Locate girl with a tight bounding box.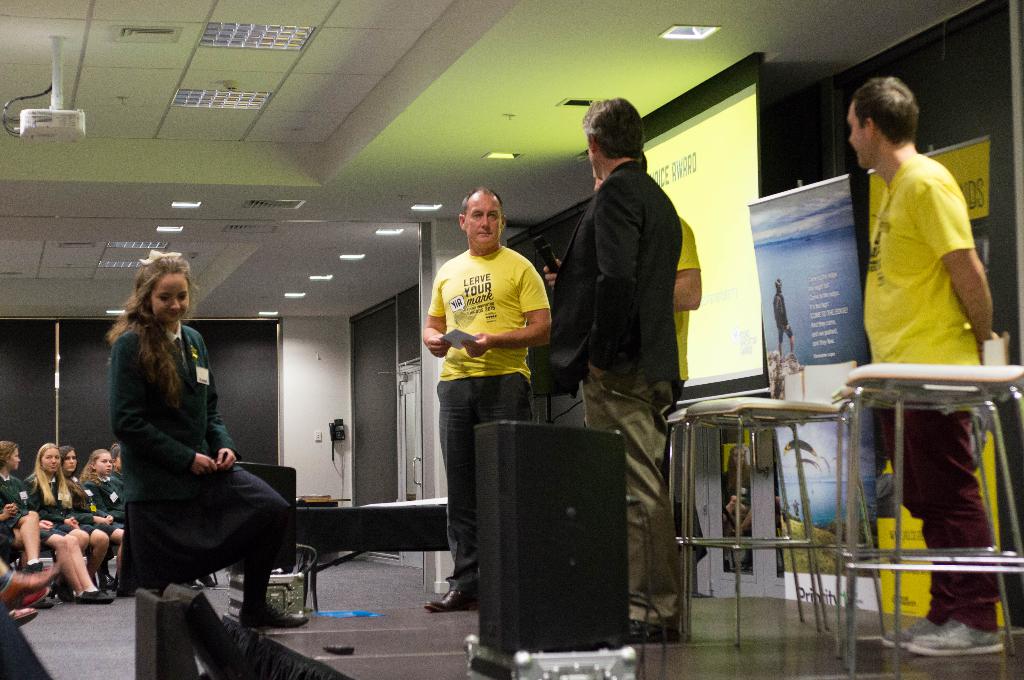
locate(25, 441, 89, 604).
